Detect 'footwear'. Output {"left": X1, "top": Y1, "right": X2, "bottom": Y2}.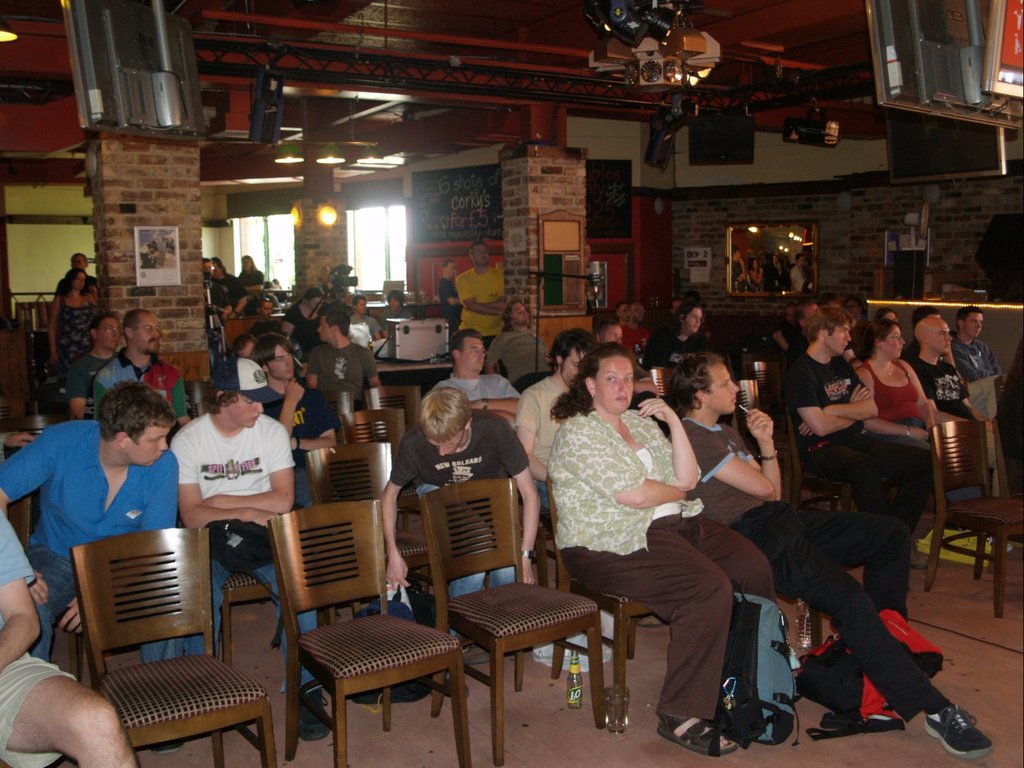
{"left": 659, "top": 715, "right": 735, "bottom": 753}.
